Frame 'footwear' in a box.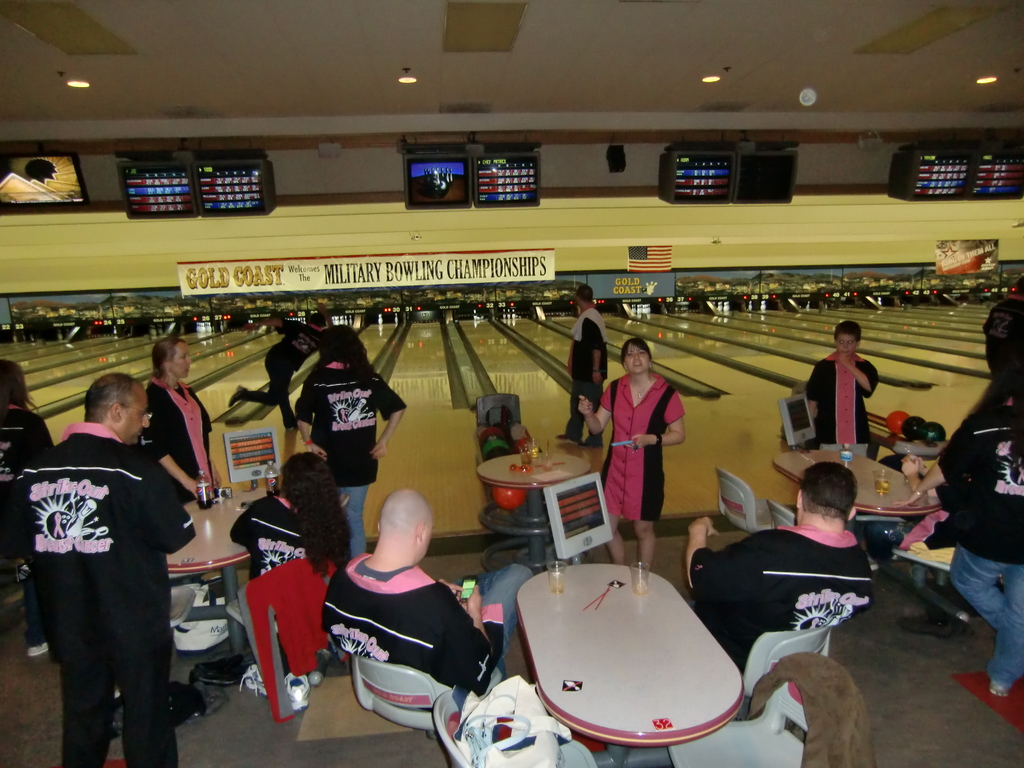
[left=988, top=677, right=1012, bottom=700].
